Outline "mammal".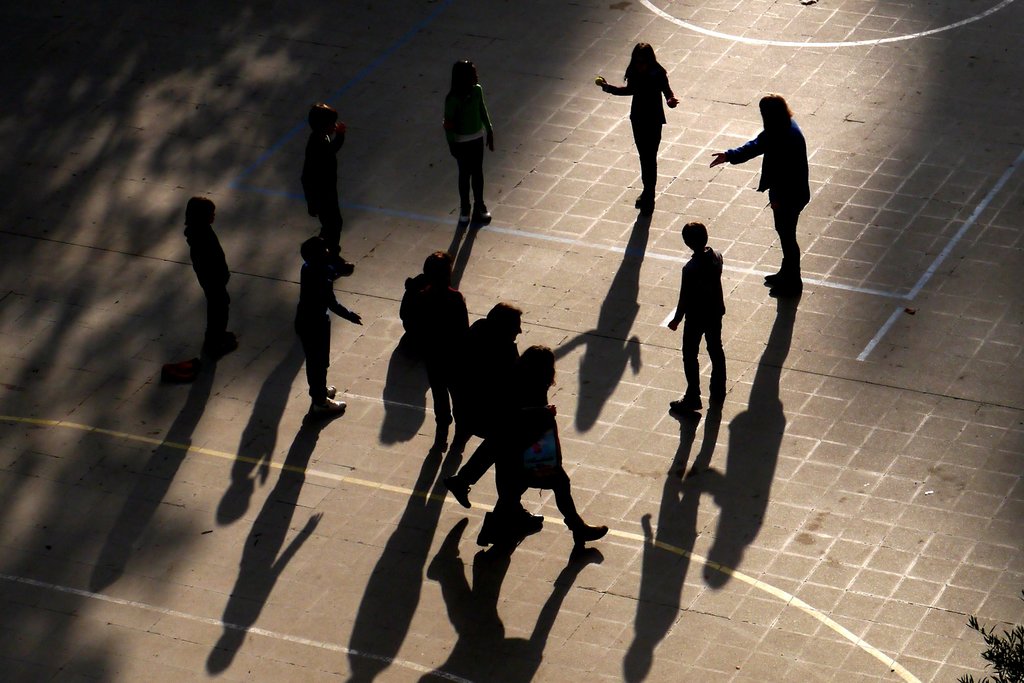
Outline: bbox(400, 250, 471, 414).
